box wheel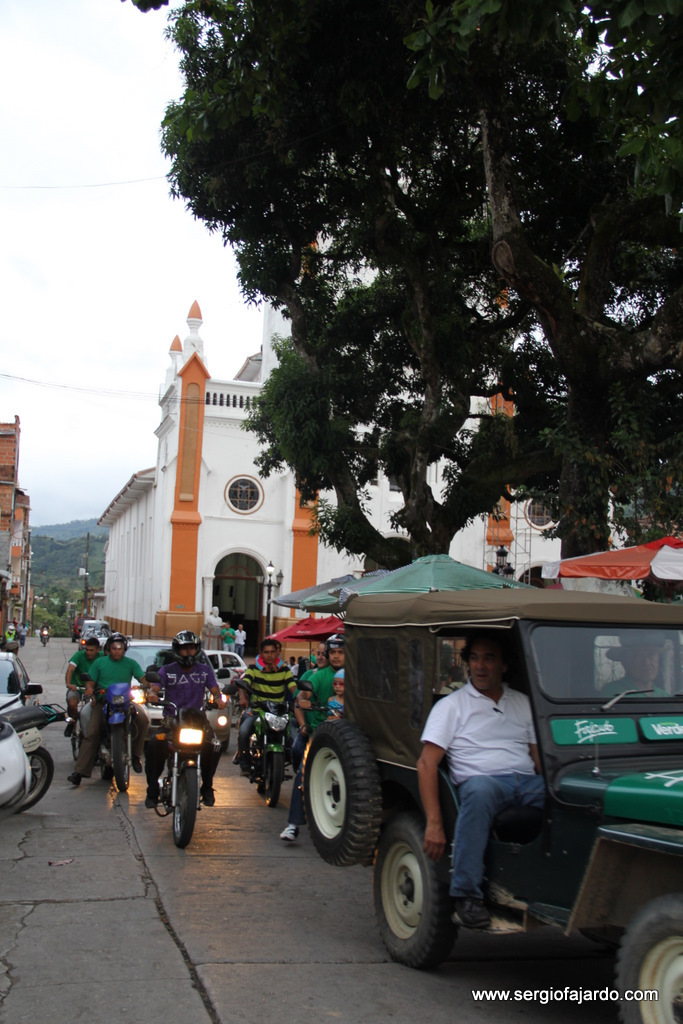
<region>304, 722, 380, 865</region>
